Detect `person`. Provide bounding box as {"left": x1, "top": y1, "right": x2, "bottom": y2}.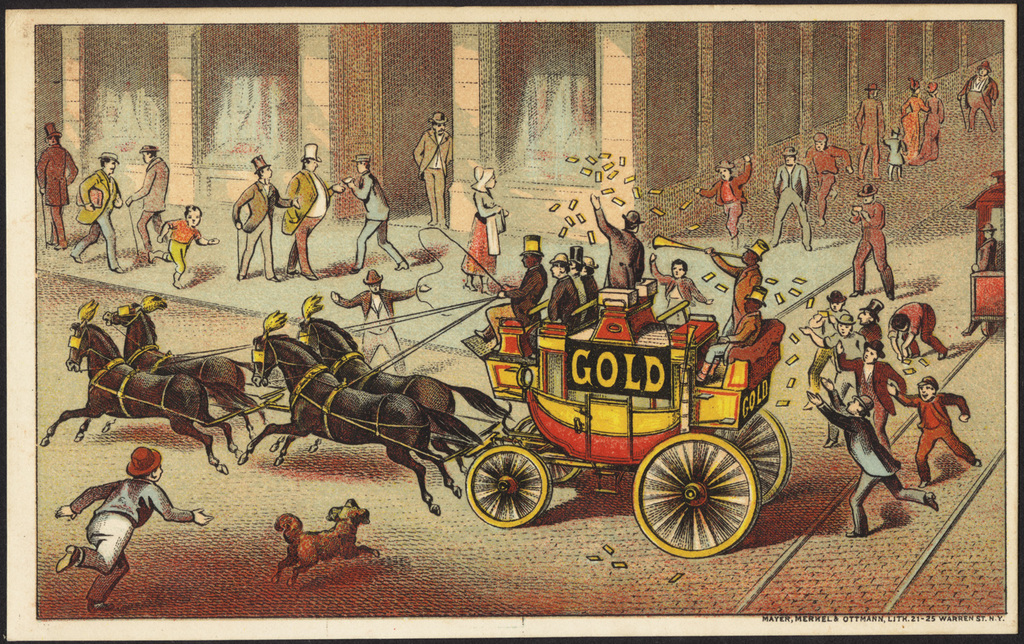
{"left": 855, "top": 83, "right": 890, "bottom": 188}.
